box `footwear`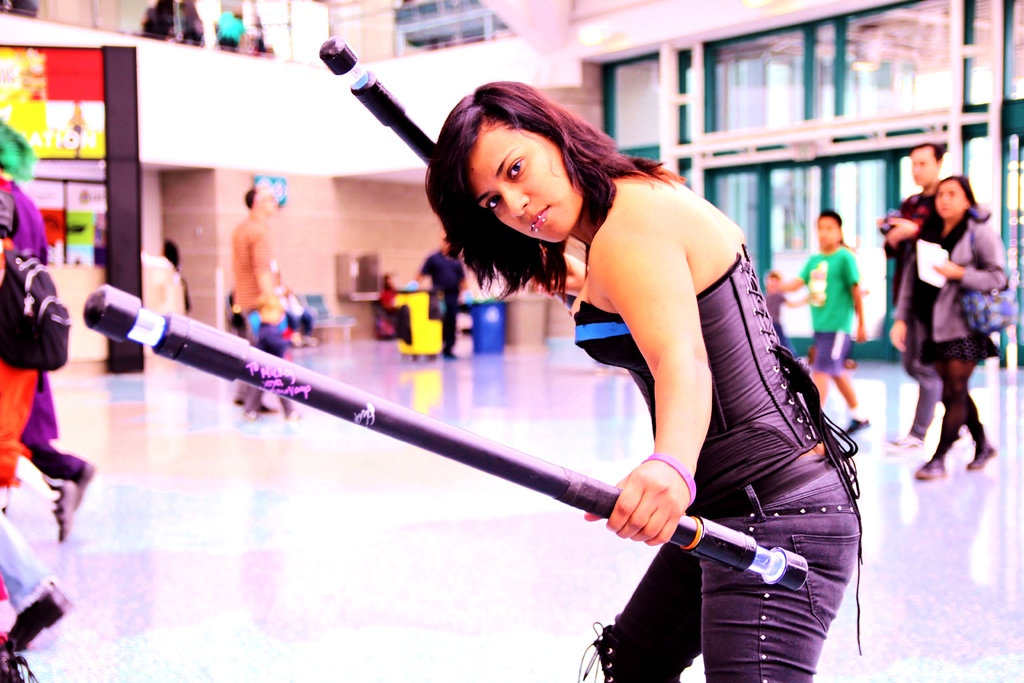
Rect(49, 457, 106, 541)
